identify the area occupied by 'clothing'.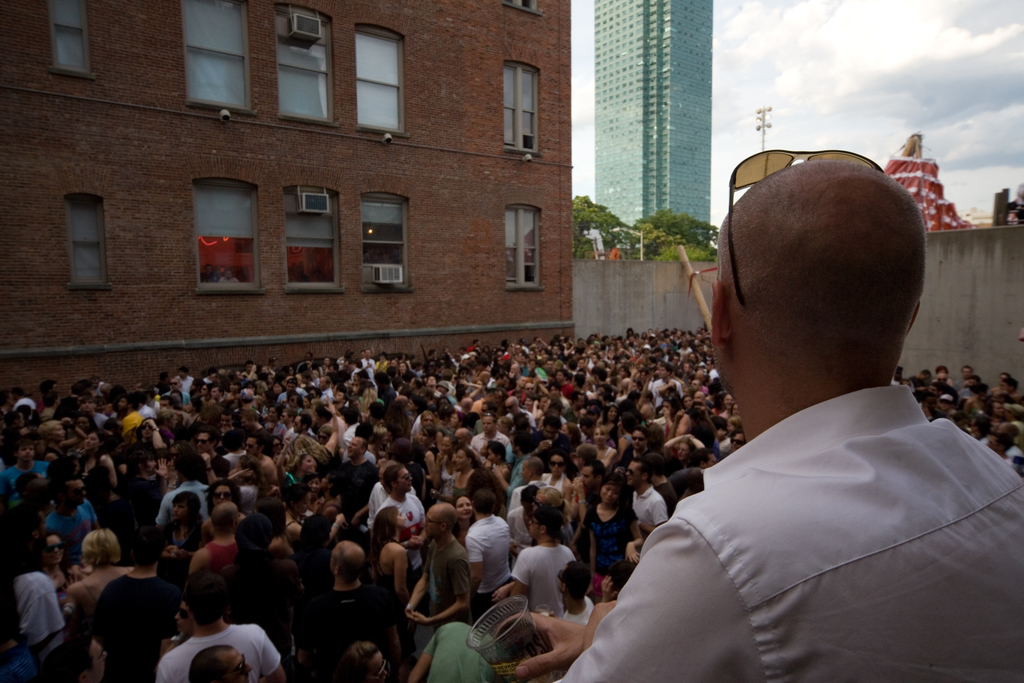
Area: box(605, 321, 1000, 682).
